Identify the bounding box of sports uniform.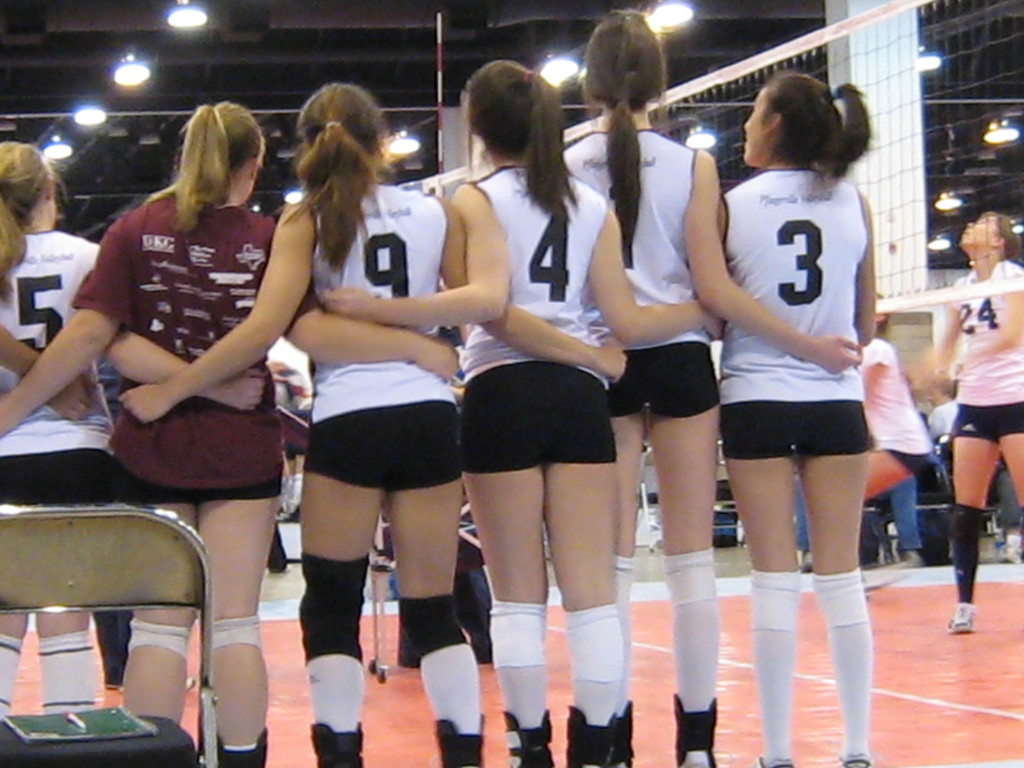
{"x1": 857, "y1": 333, "x2": 932, "y2": 484}.
